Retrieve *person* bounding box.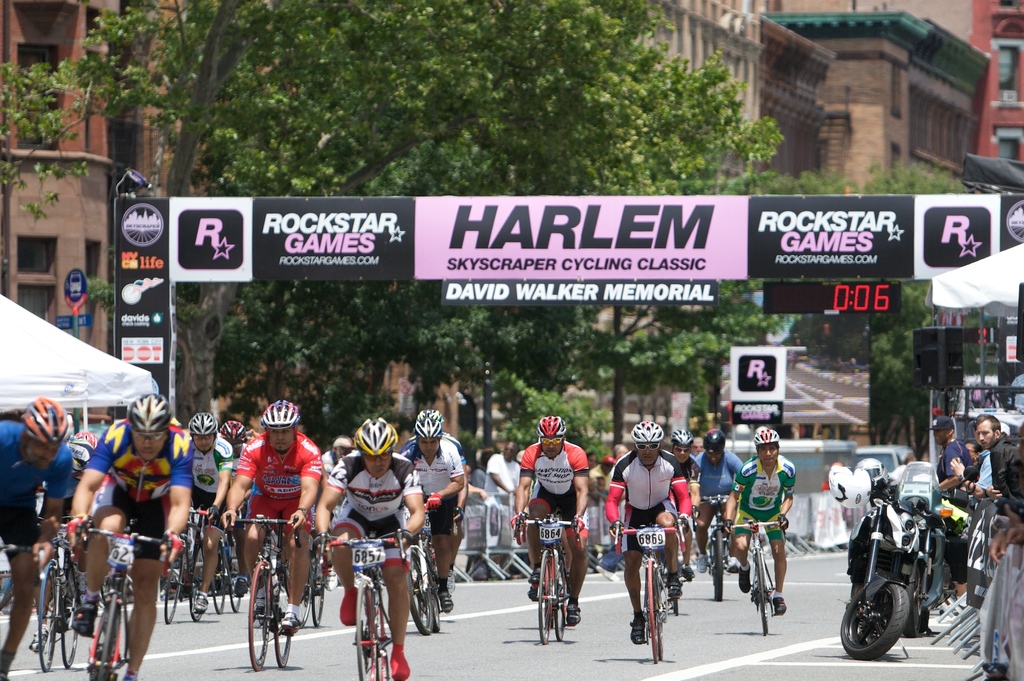
Bounding box: (213,417,257,480).
